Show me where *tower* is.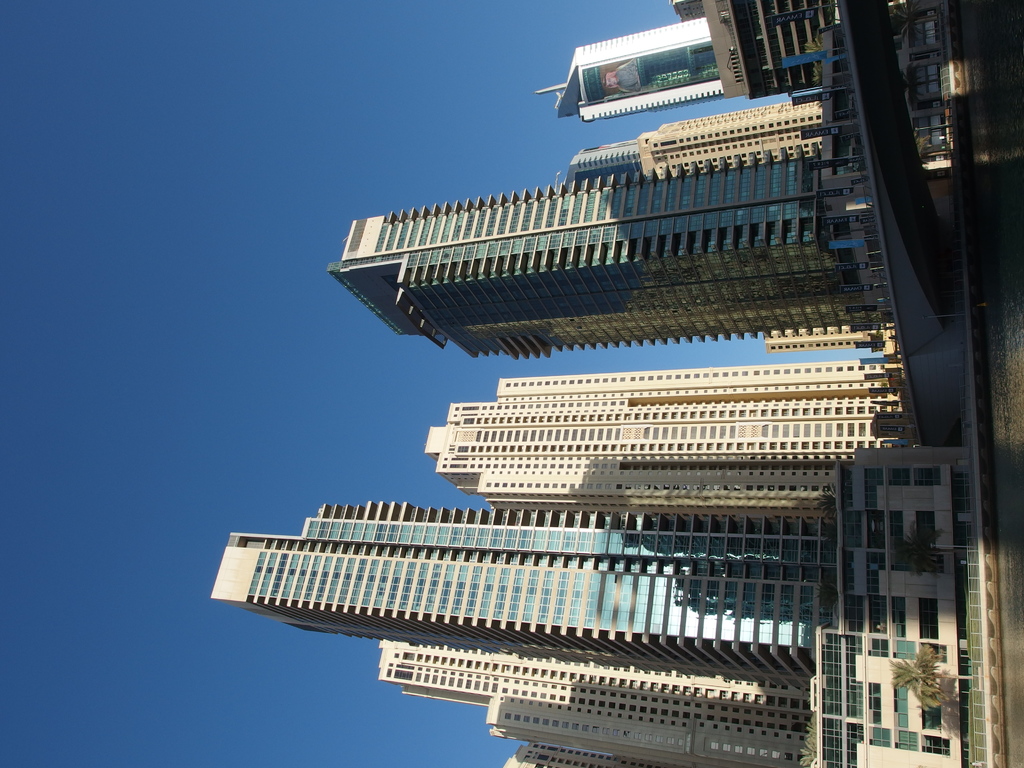
*tower* is at rect(372, 653, 809, 767).
